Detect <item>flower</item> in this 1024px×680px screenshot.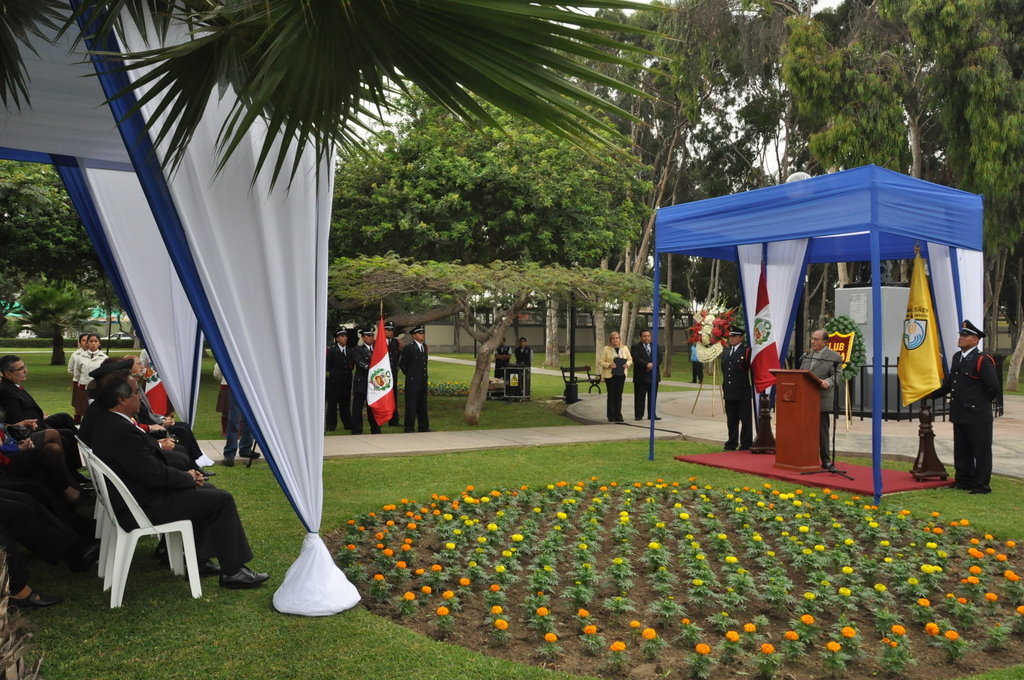
Detection: bbox(404, 509, 412, 519).
